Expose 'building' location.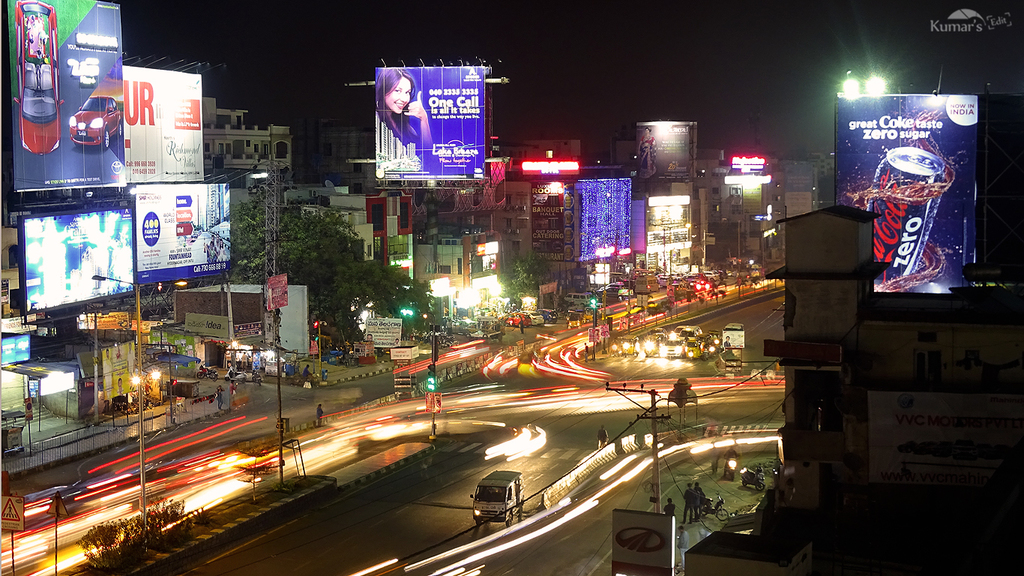
Exposed at bbox=(765, 199, 1023, 509).
